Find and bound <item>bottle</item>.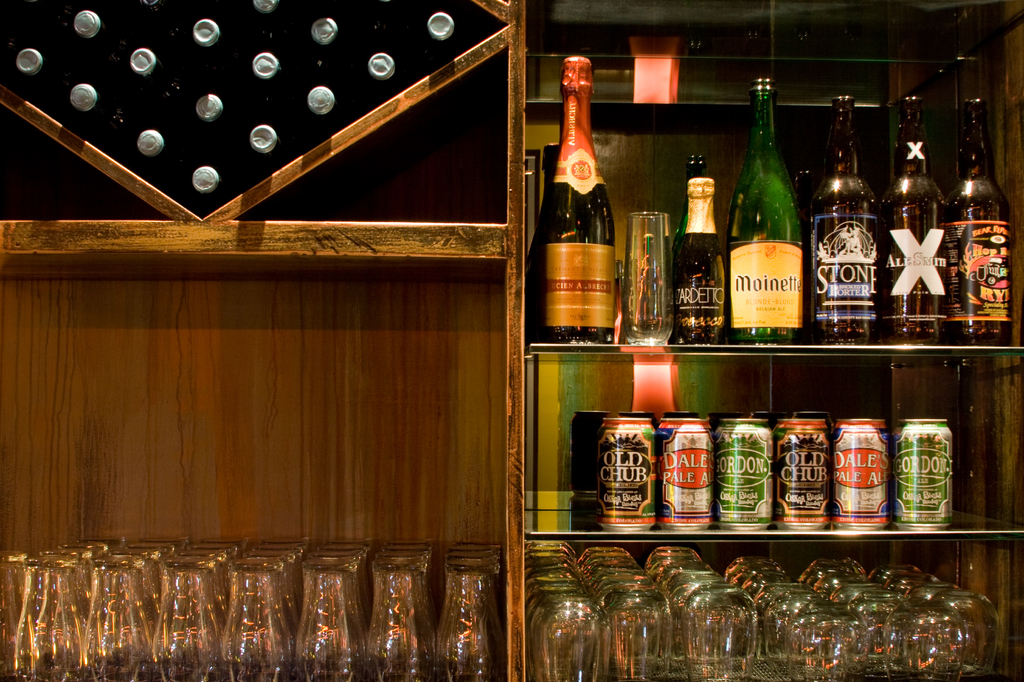
Bound: box(365, 46, 404, 102).
